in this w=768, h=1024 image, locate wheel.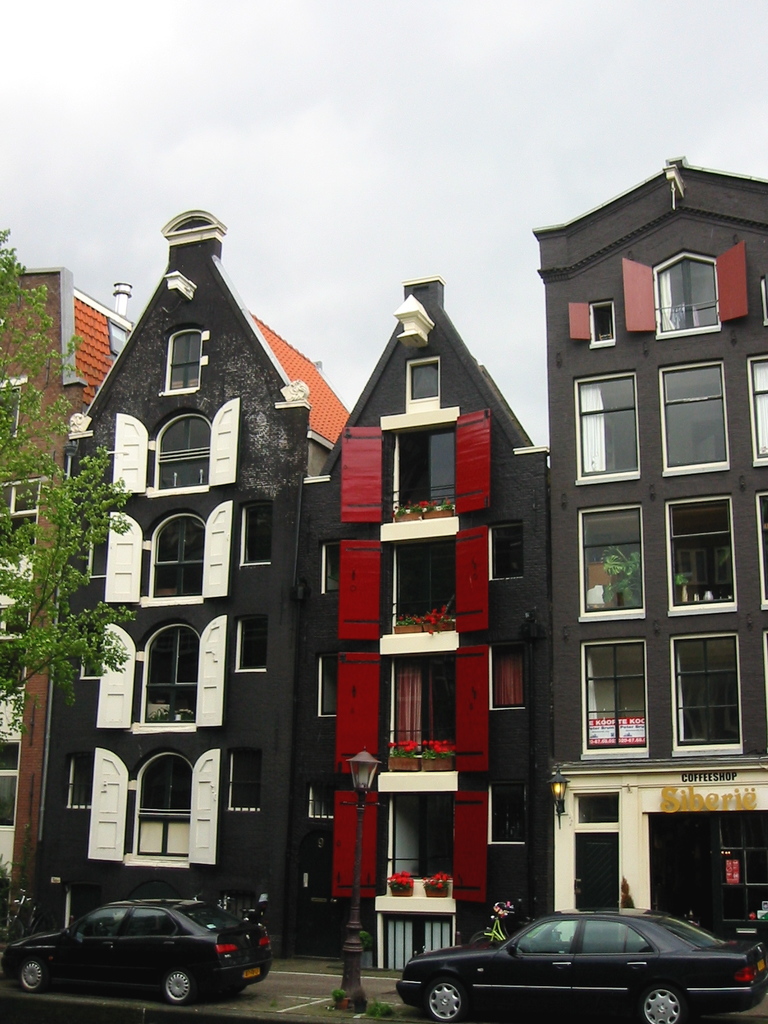
Bounding box: crop(157, 971, 200, 1002).
